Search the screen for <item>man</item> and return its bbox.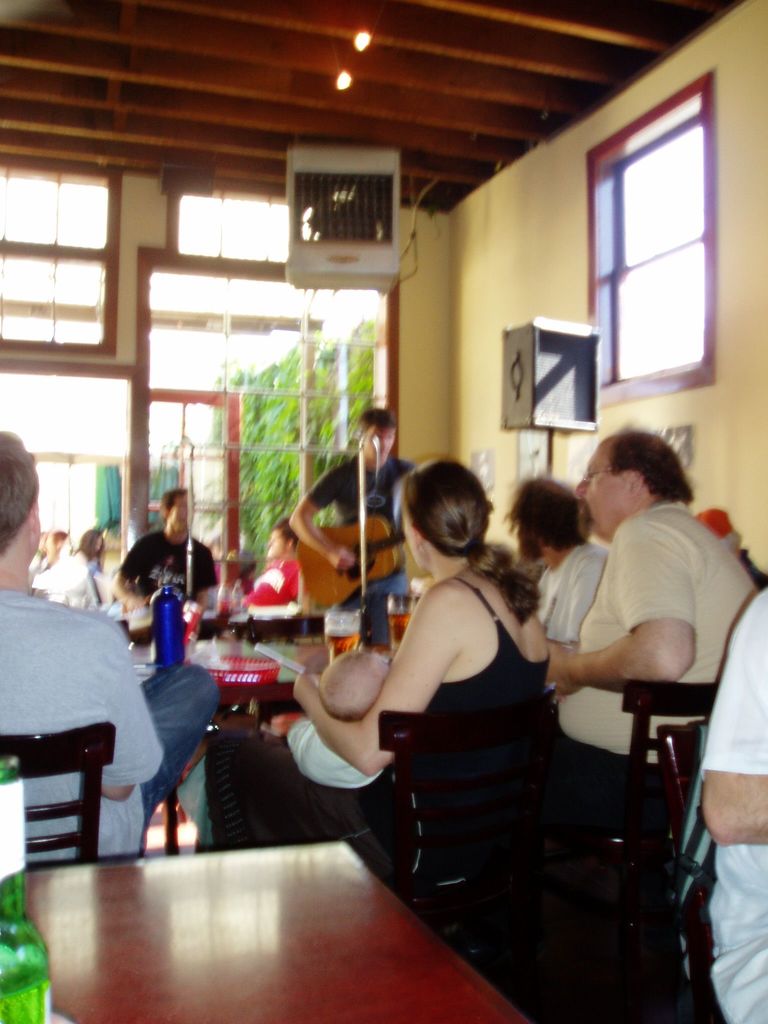
Found: box=[507, 470, 614, 673].
